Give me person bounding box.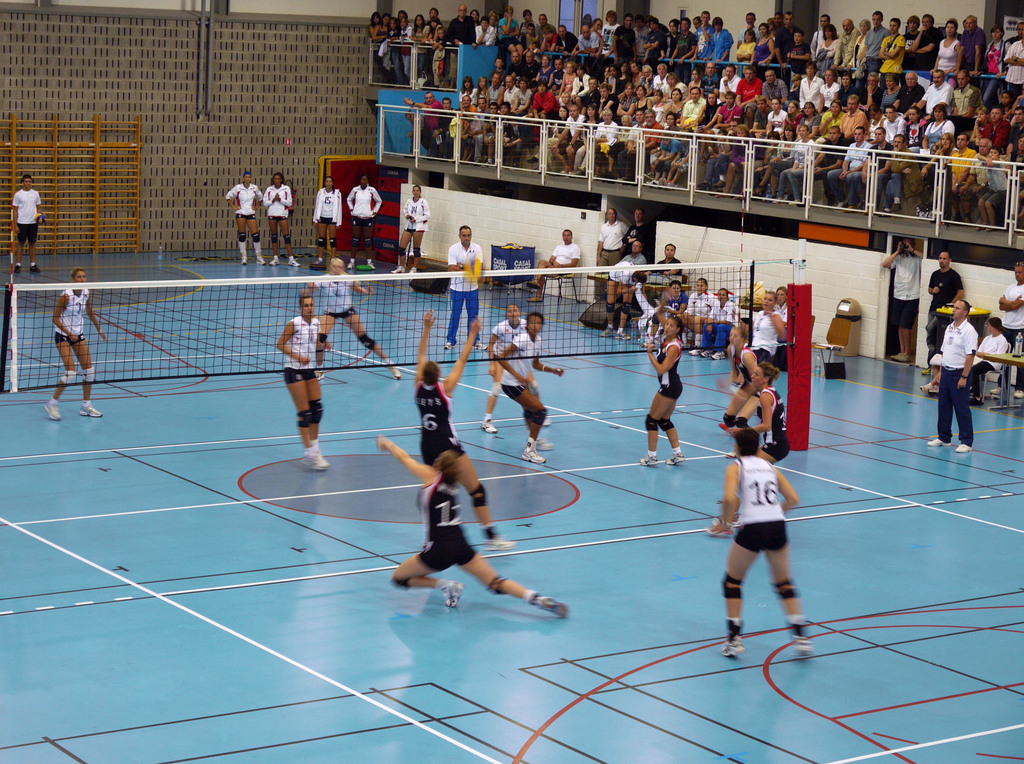
<box>384,434,570,612</box>.
